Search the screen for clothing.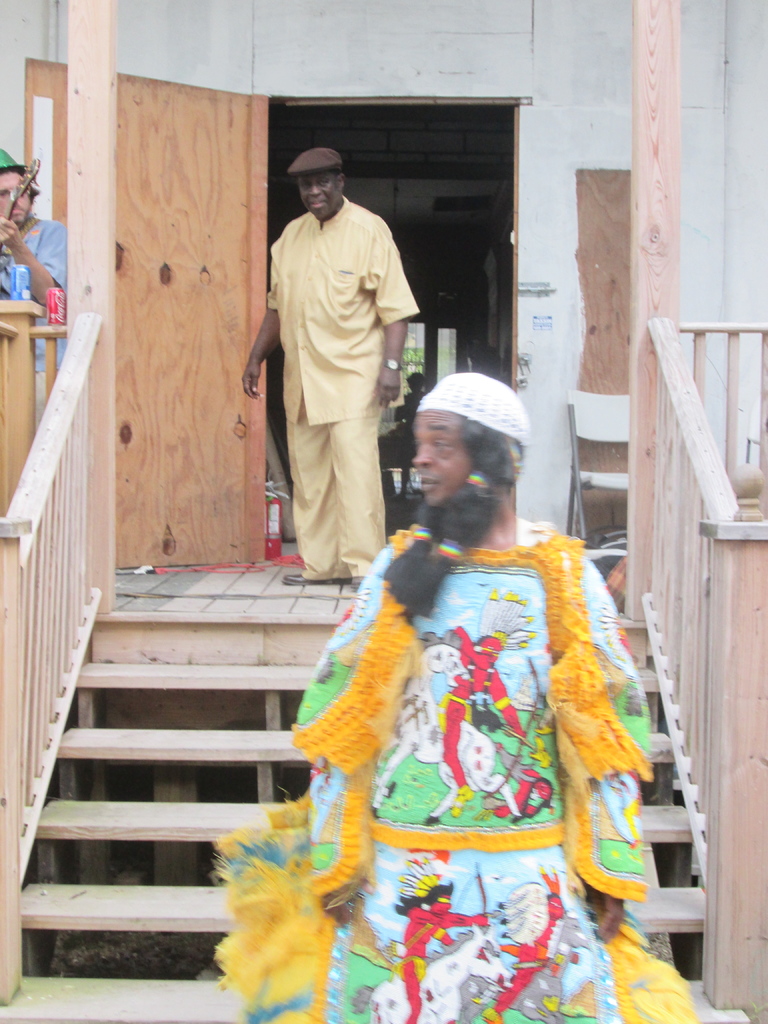
Found at (256, 188, 412, 584).
